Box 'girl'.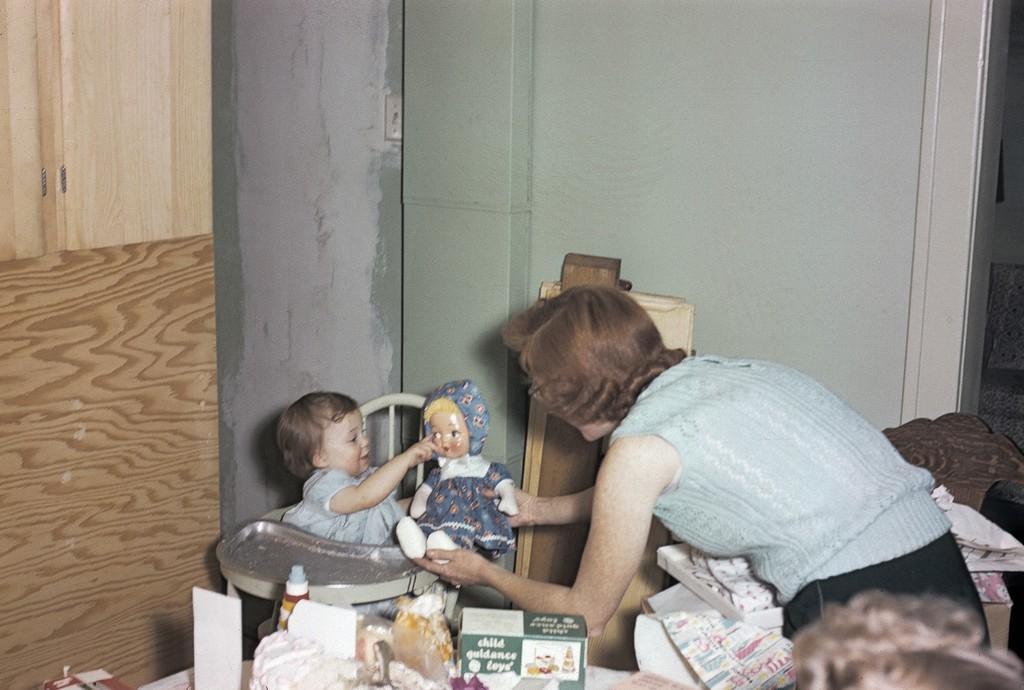
{"left": 275, "top": 393, "right": 440, "bottom": 616}.
